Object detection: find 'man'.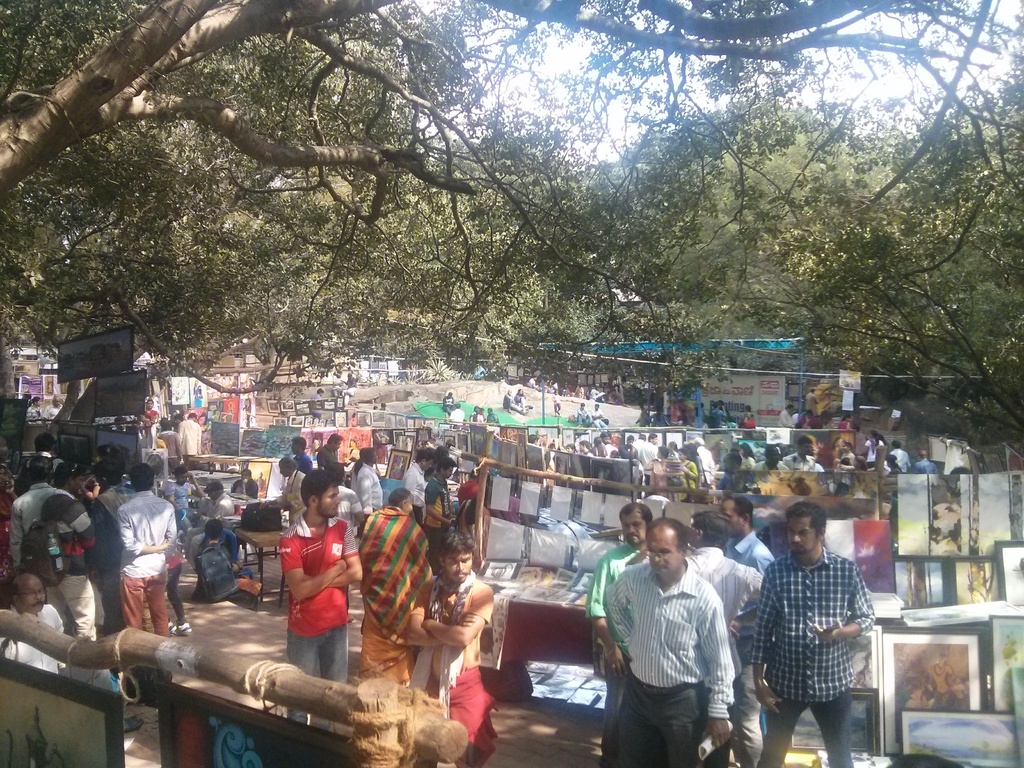
rect(280, 468, 362, 728).
